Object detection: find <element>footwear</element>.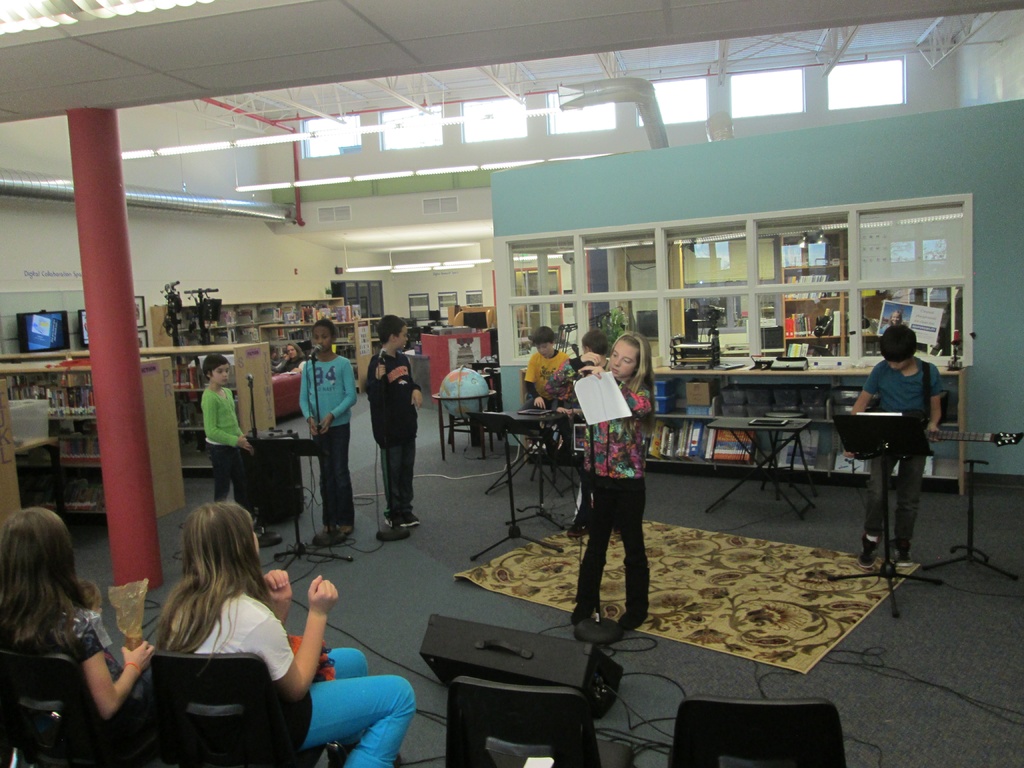
x1=857 y1=529 x2=885 y2=568.
